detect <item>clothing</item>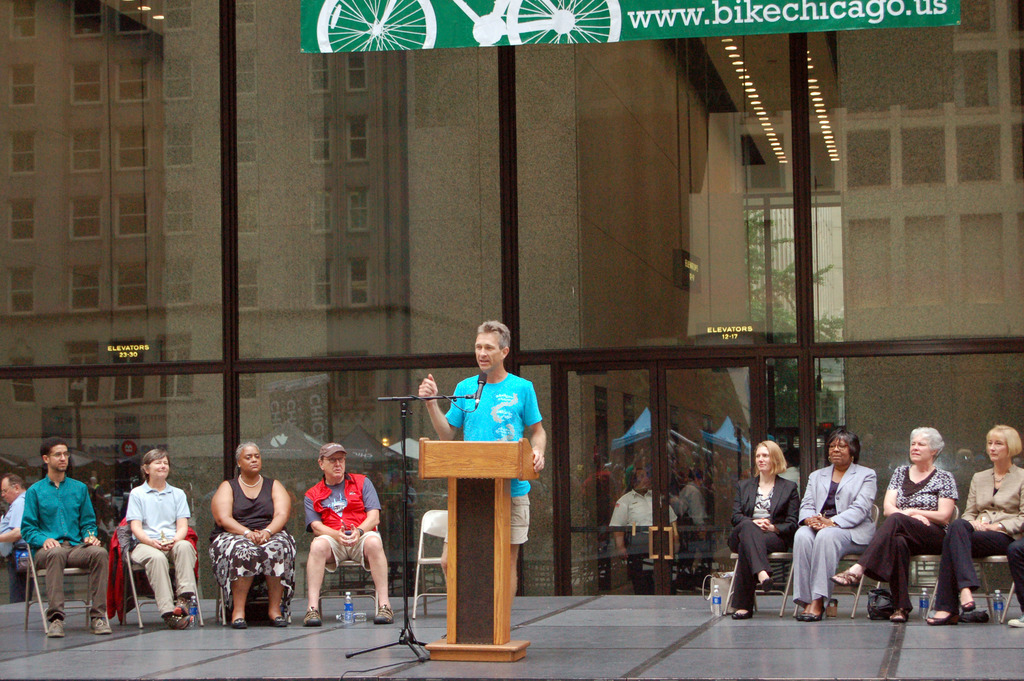
x1=444, y1=373, x2=541, y2=549
